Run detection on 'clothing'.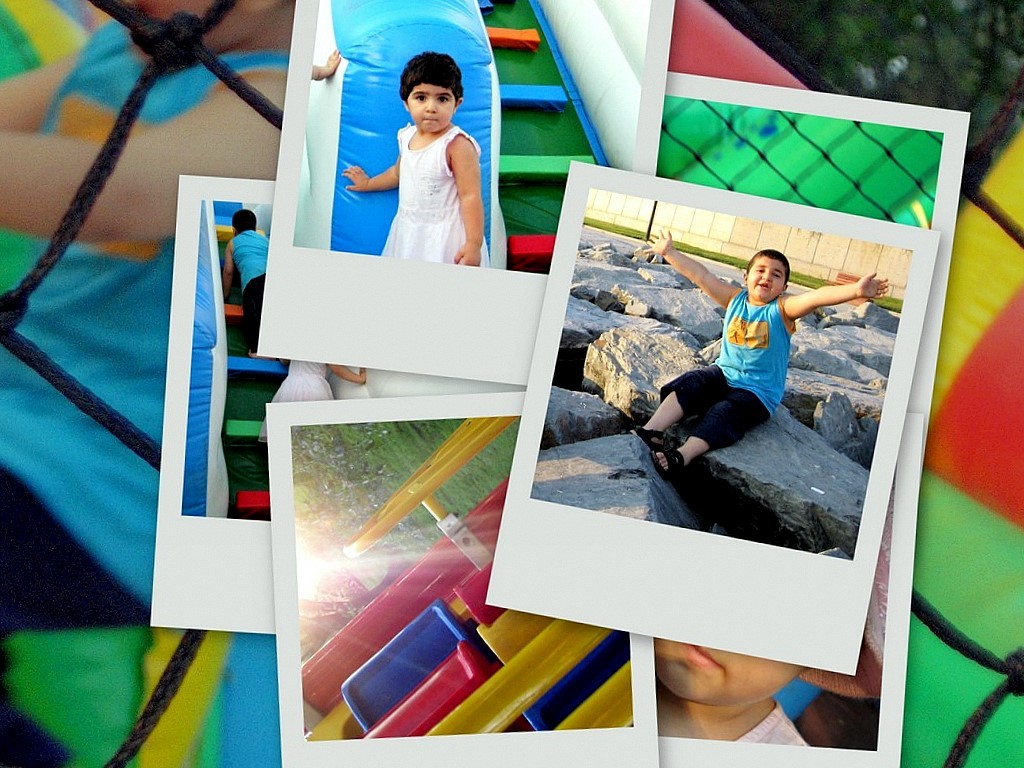
Result: <bbox>652, 285, 797, 458</bbox>.
